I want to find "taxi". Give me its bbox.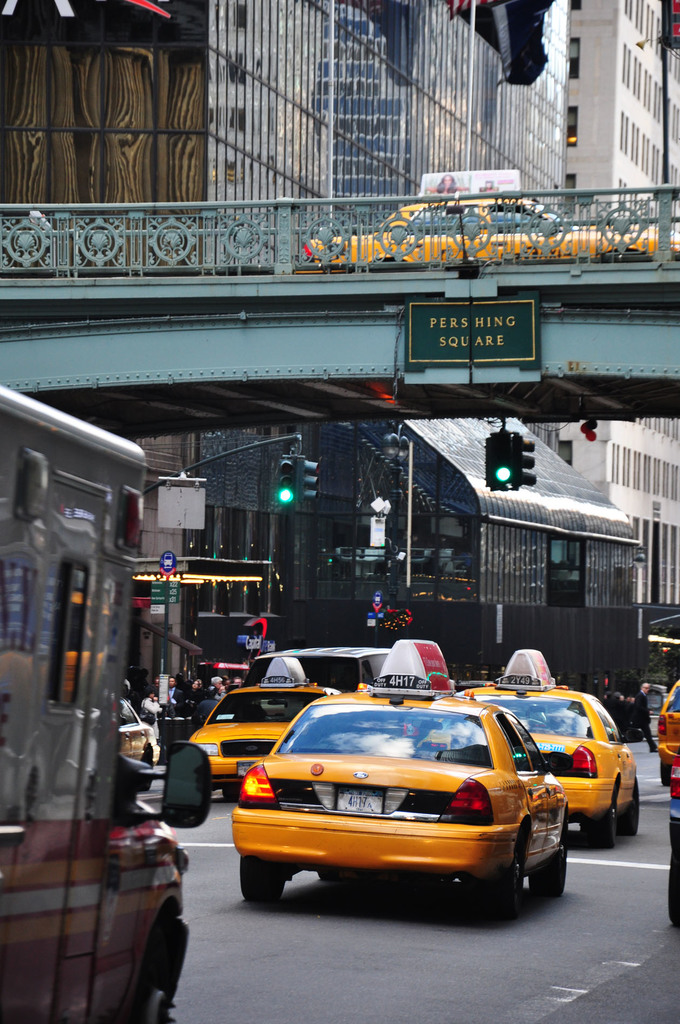
{"x1": 228, "y1": 641, "x2": 571, "y2": 921}.
